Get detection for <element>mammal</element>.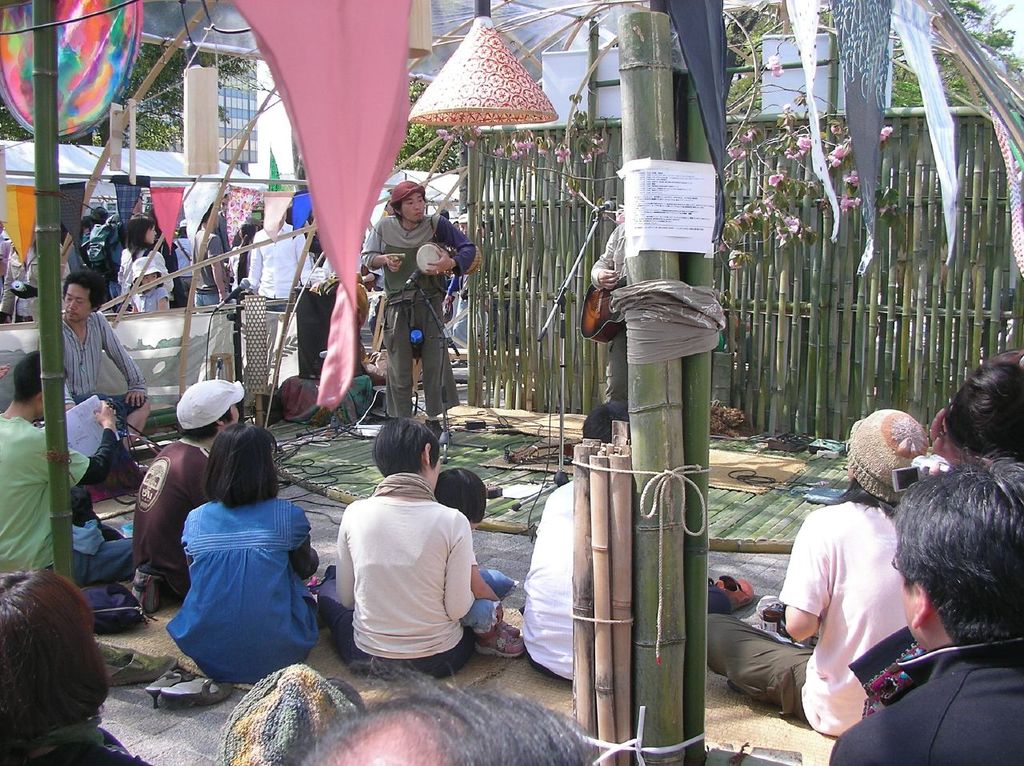
Detection: [x1=363, y1=180, x2=478, y2=439].
